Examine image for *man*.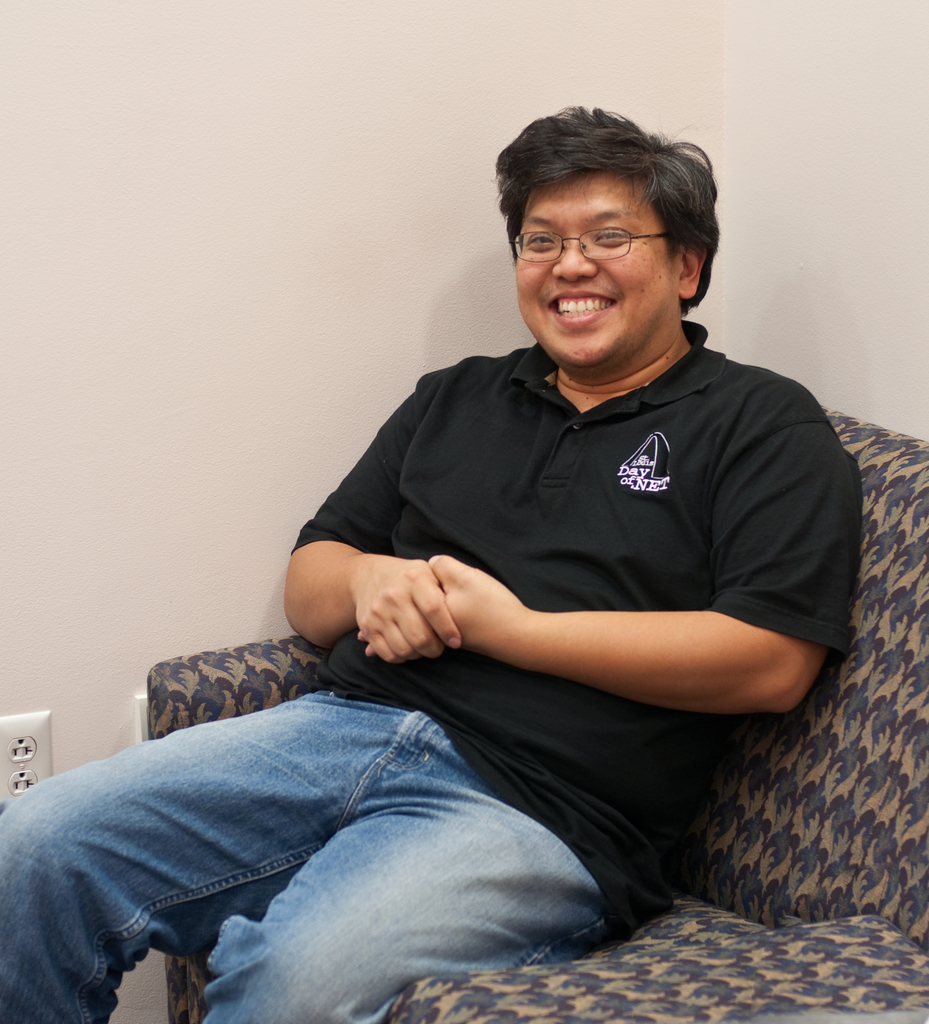
Examination result: <region>0, 108, 861, 1023</region>.
